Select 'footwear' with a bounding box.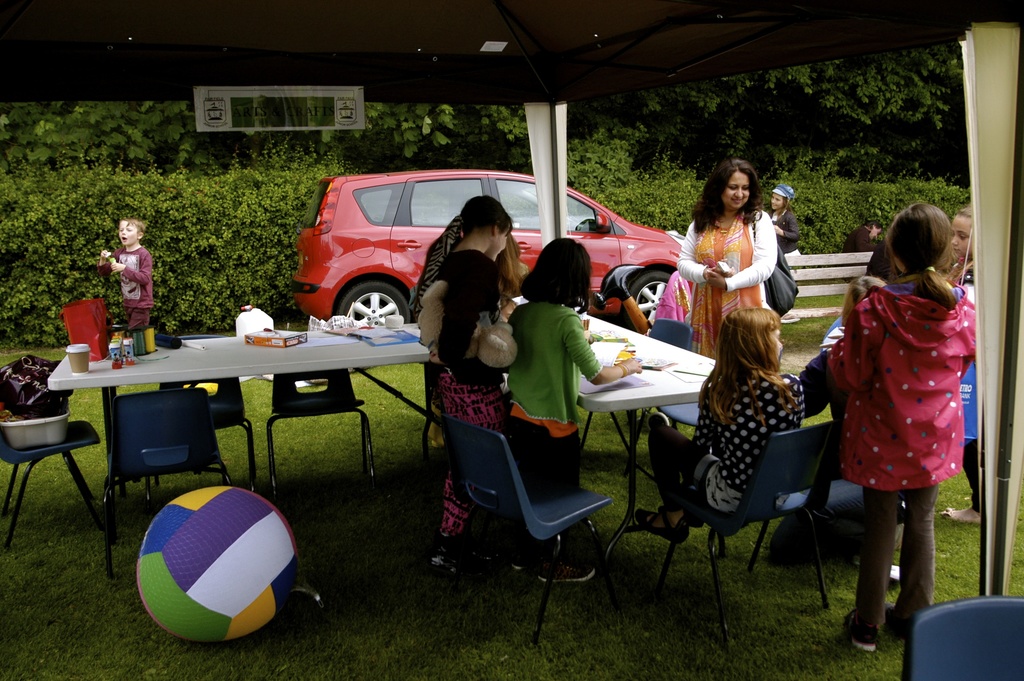
bbox=(510, 551, 541, 569).
